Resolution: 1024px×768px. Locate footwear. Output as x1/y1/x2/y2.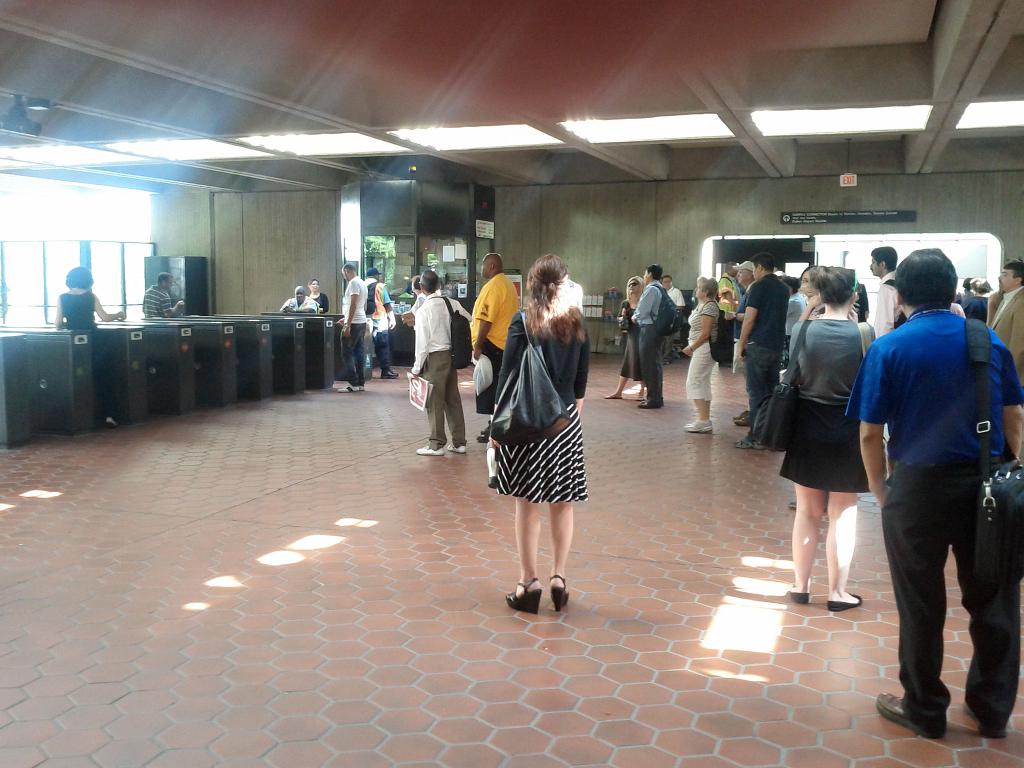
636/401/663/408.
